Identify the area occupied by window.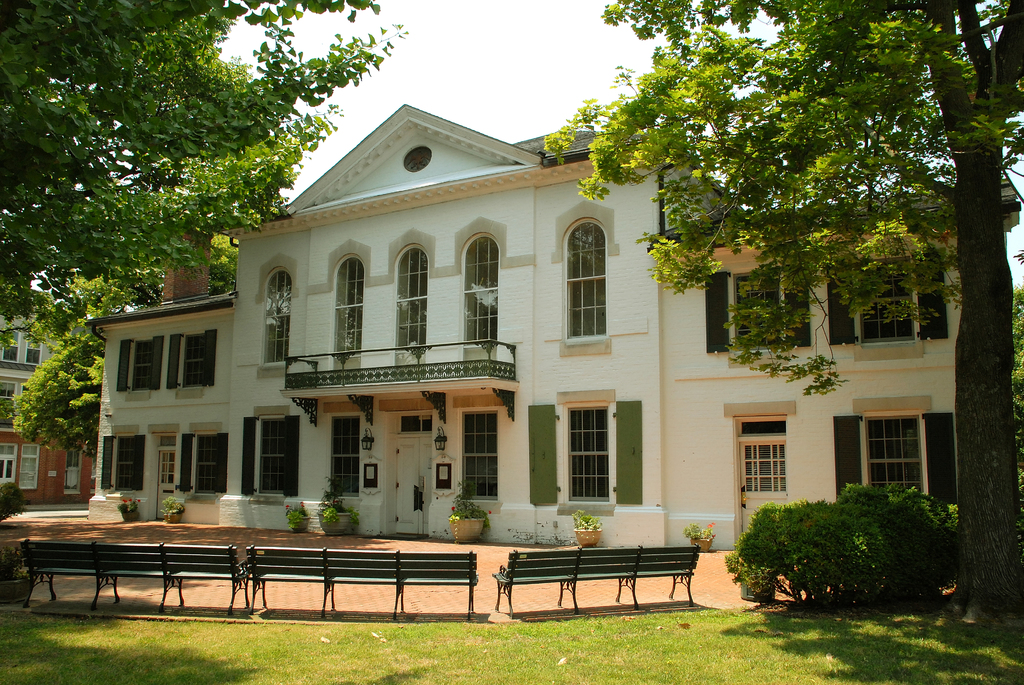
Area: rect(335, 258, 364, 356).
